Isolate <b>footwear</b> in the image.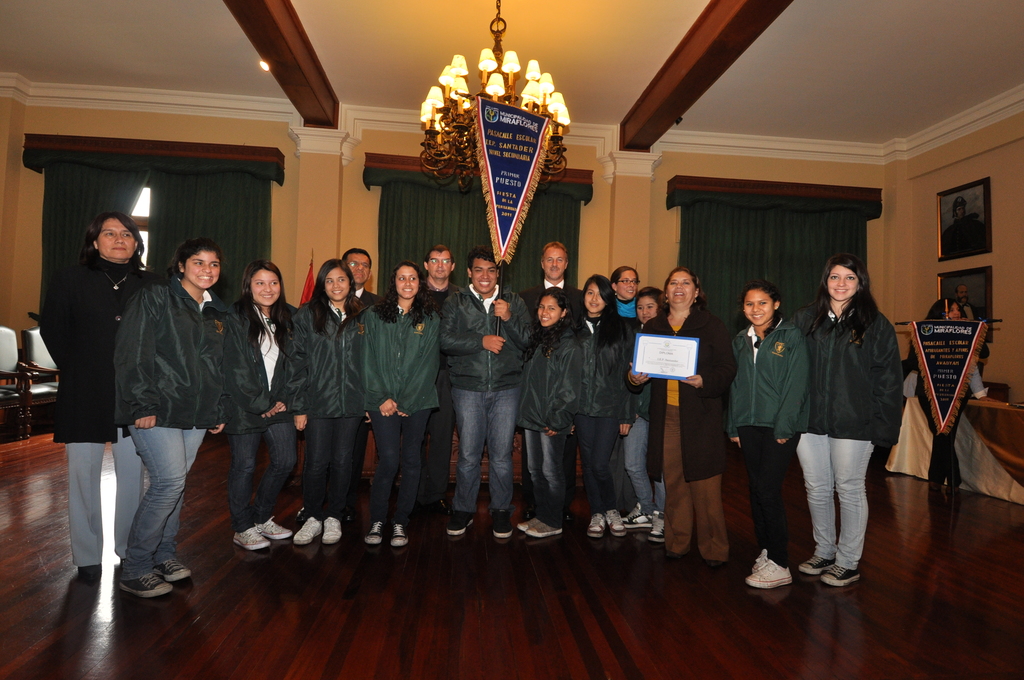
Isolated region: select_region(520, 514, 538, 531).
